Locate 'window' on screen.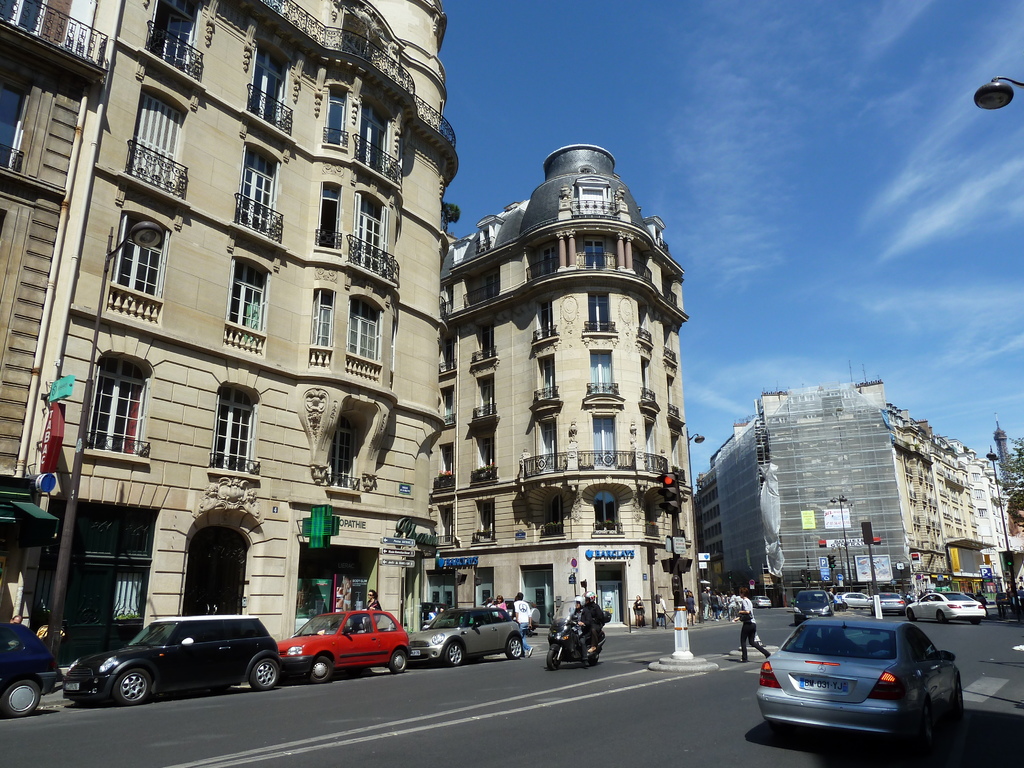
On screen at 576 347 616 400.
